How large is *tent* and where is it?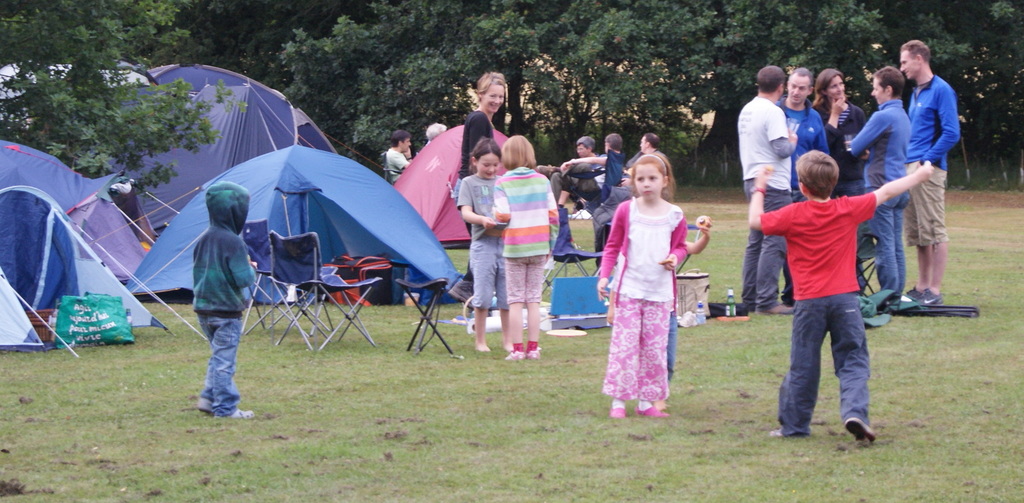
Bounding box: (left=0, top=54, right=335, bottom=364).
